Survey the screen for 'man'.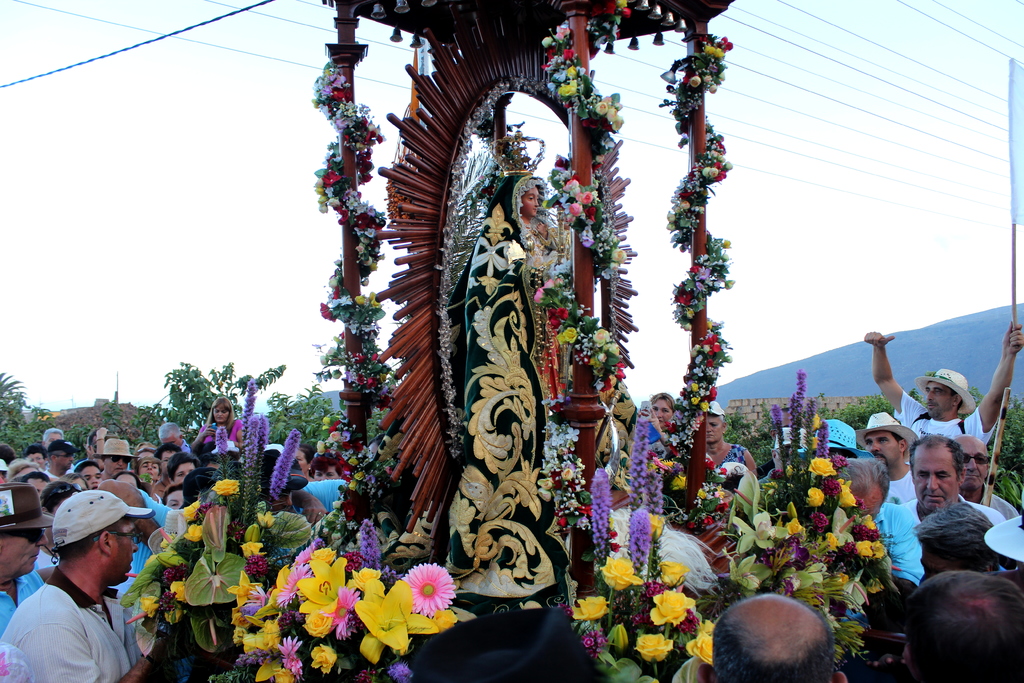
Survey found: <box>92,436,141,480</box>.
